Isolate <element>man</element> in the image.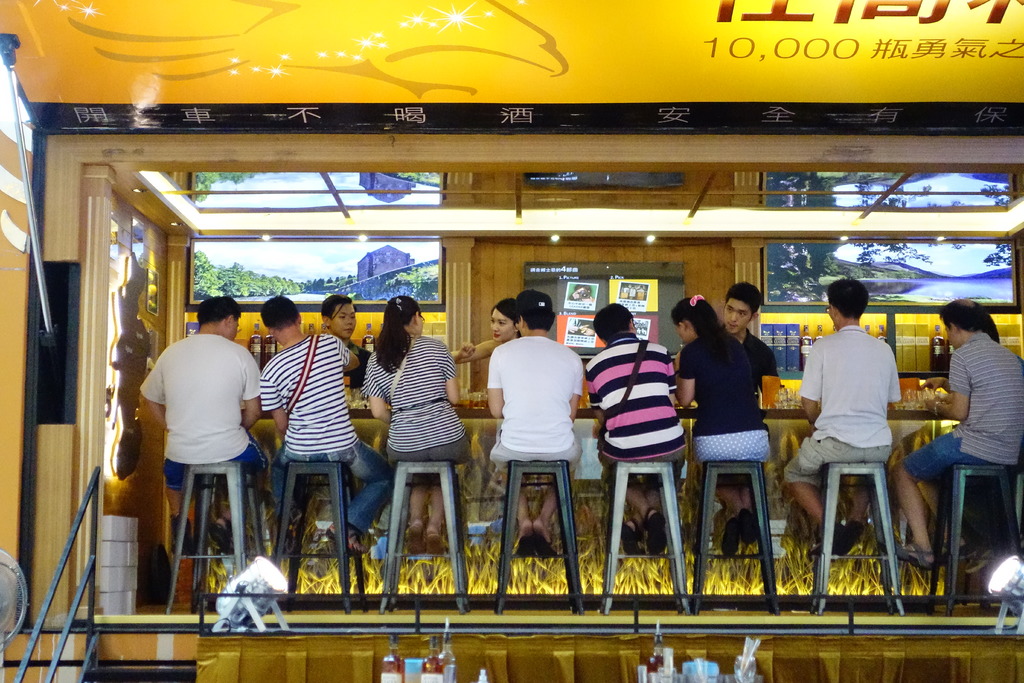
Isolated region: BBox(782, 276, 904, 554).
